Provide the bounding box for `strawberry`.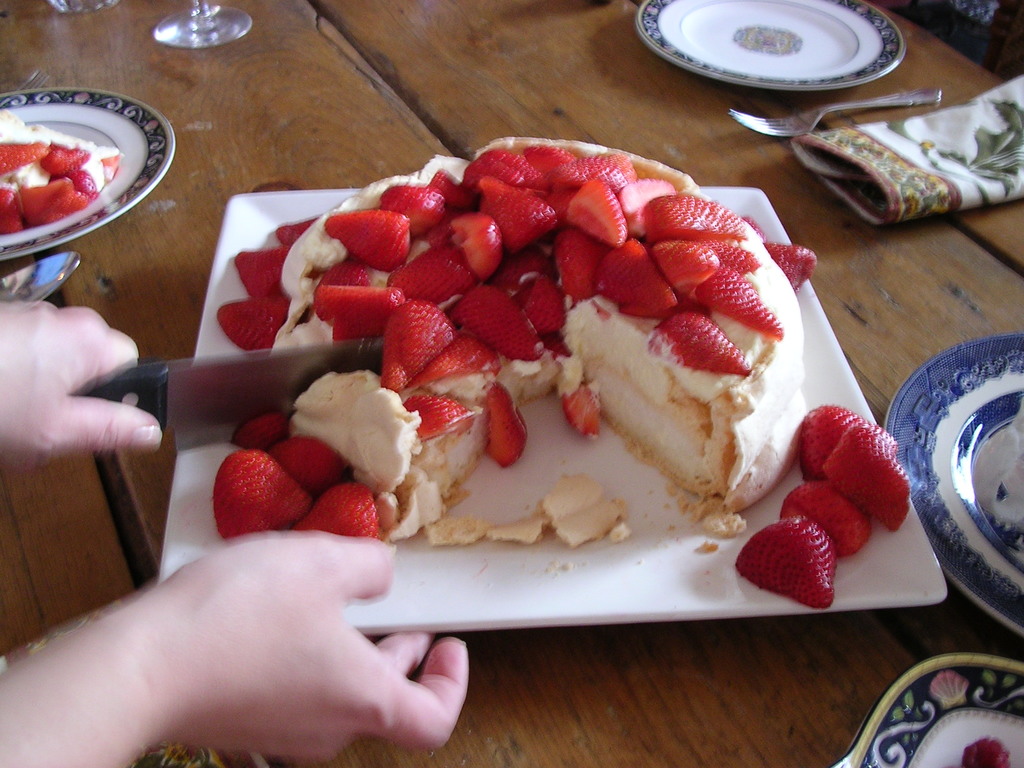
select_region(401, 333, 497, 393).
